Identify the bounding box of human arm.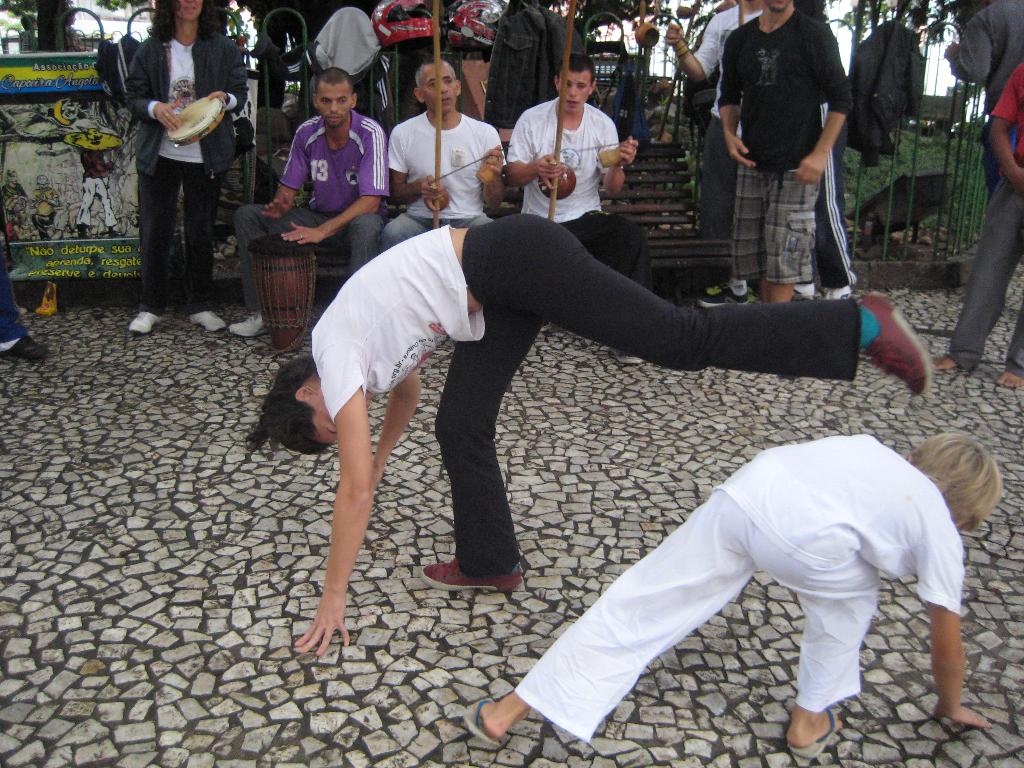
[left=277, top=123, right=385, bottom=239].
